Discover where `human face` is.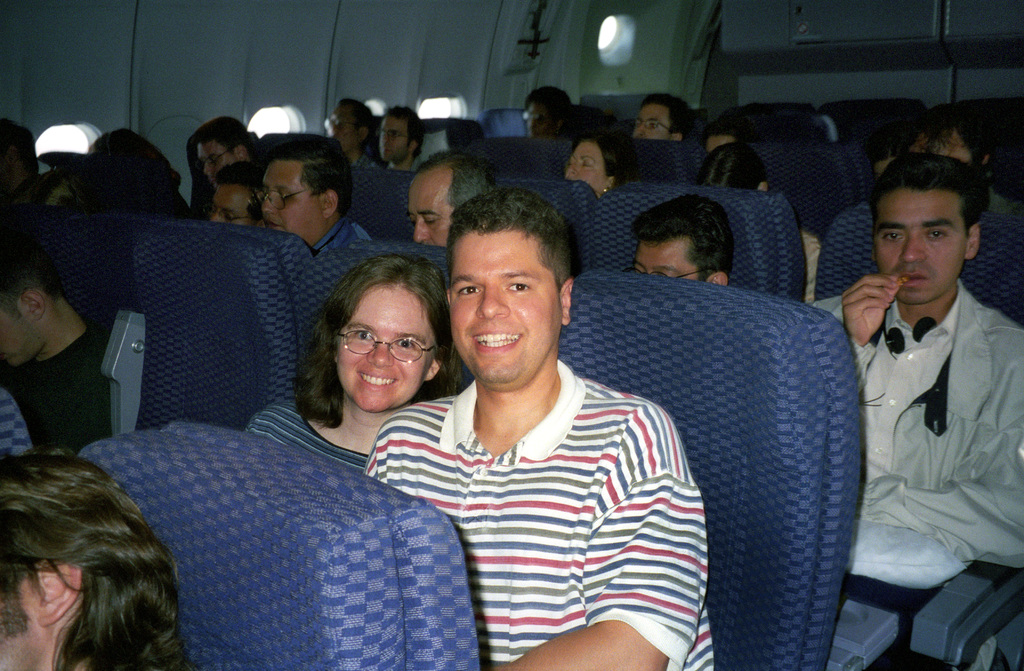
Discovered at 381:118:412:166.
